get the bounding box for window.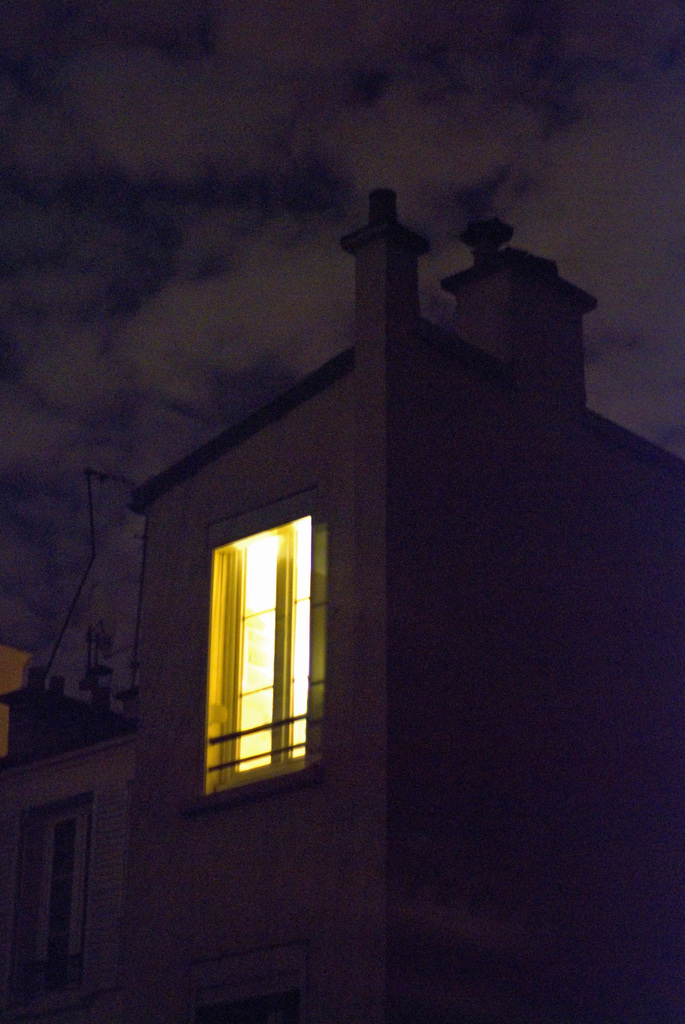
box(184, 474, 326, 799).
